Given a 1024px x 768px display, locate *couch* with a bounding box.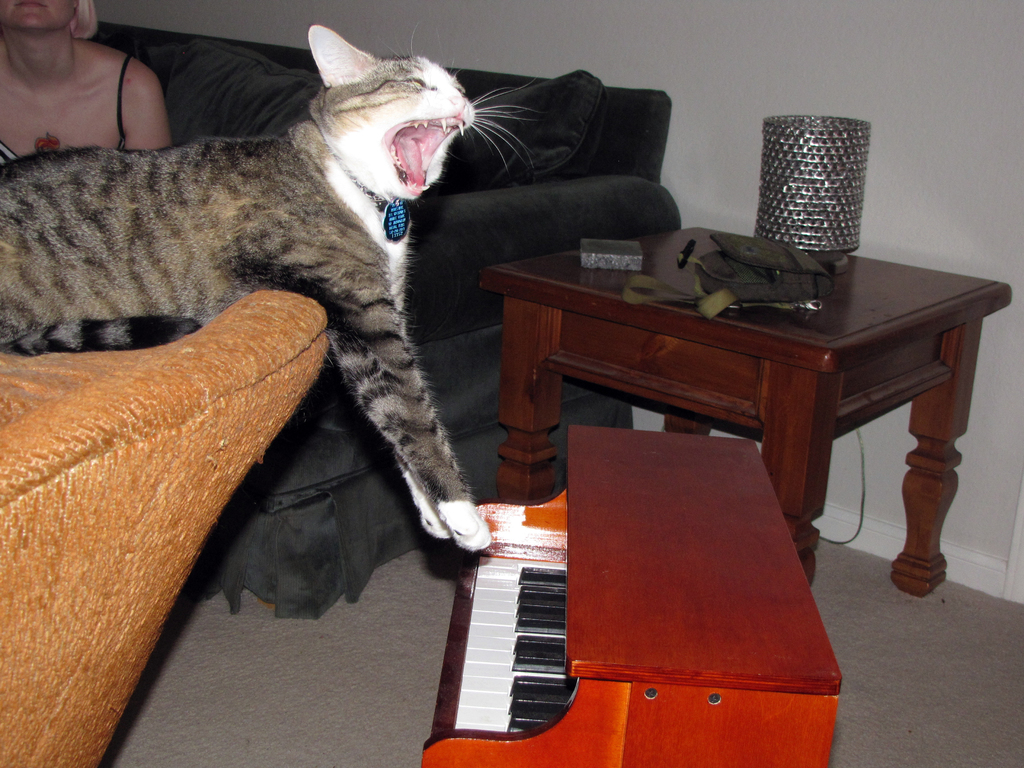
Located: l=86, t=20, r=679, b=621.
